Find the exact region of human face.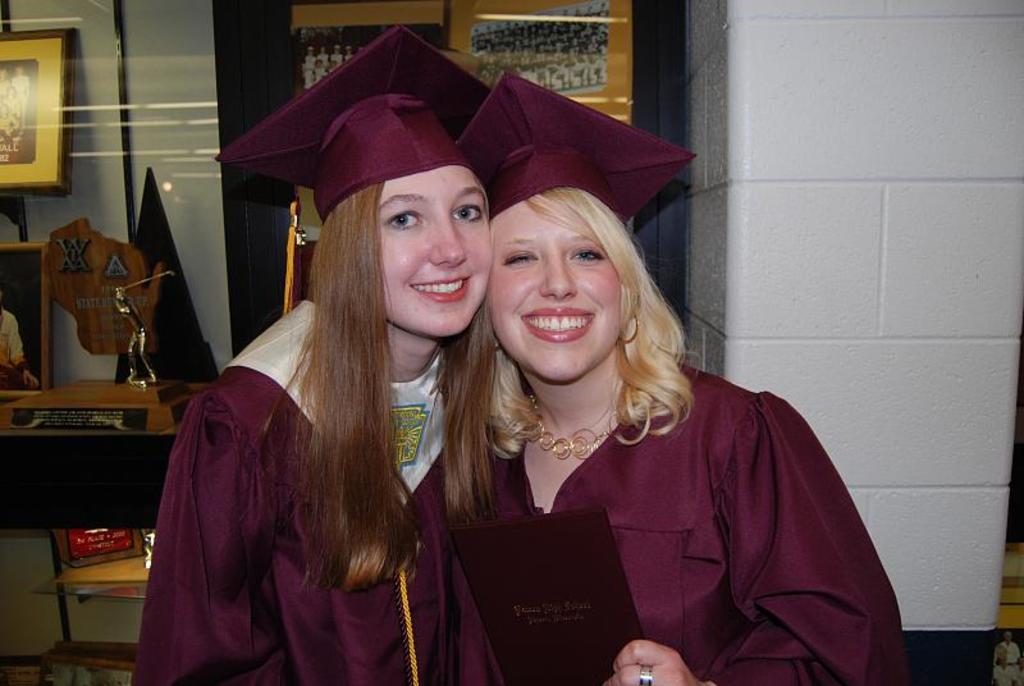
Exact region: select_region(483, 198, 620, 379).
